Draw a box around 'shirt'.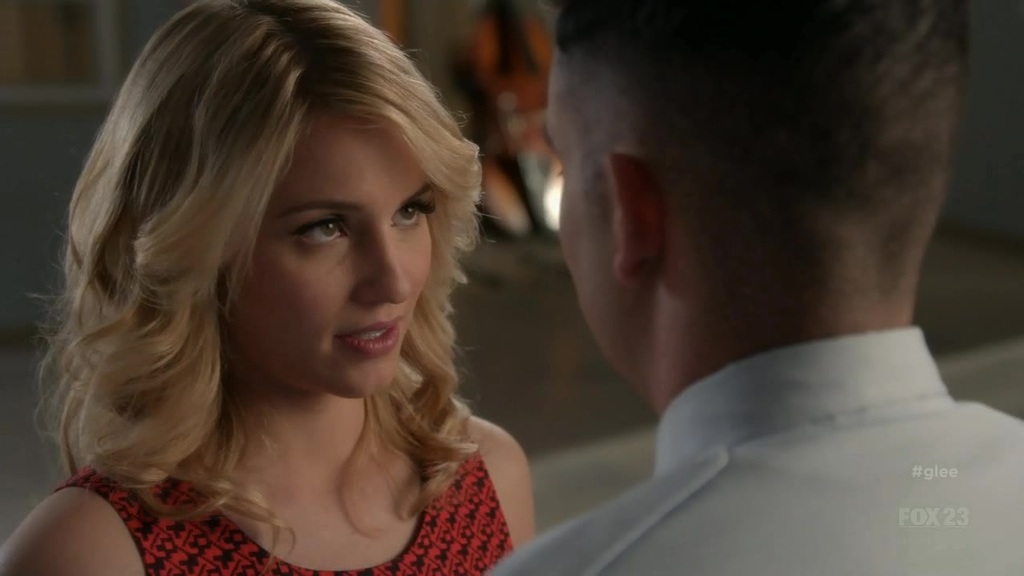
[485,329,1022,575].
